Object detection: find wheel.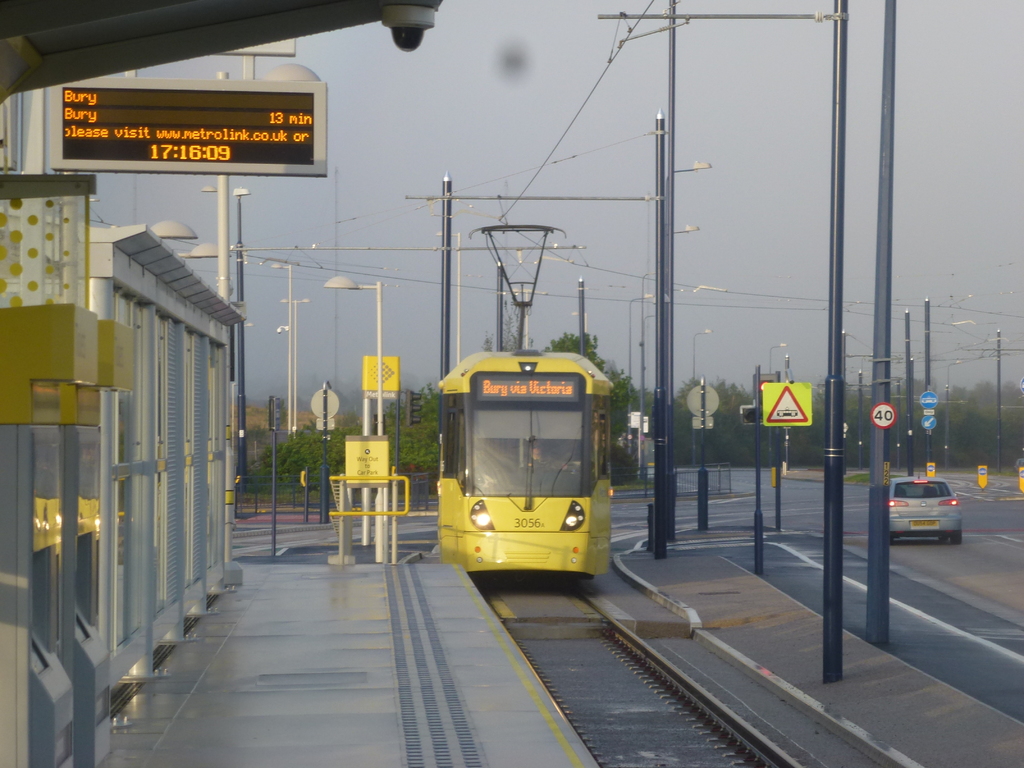
940,536,948,545.
